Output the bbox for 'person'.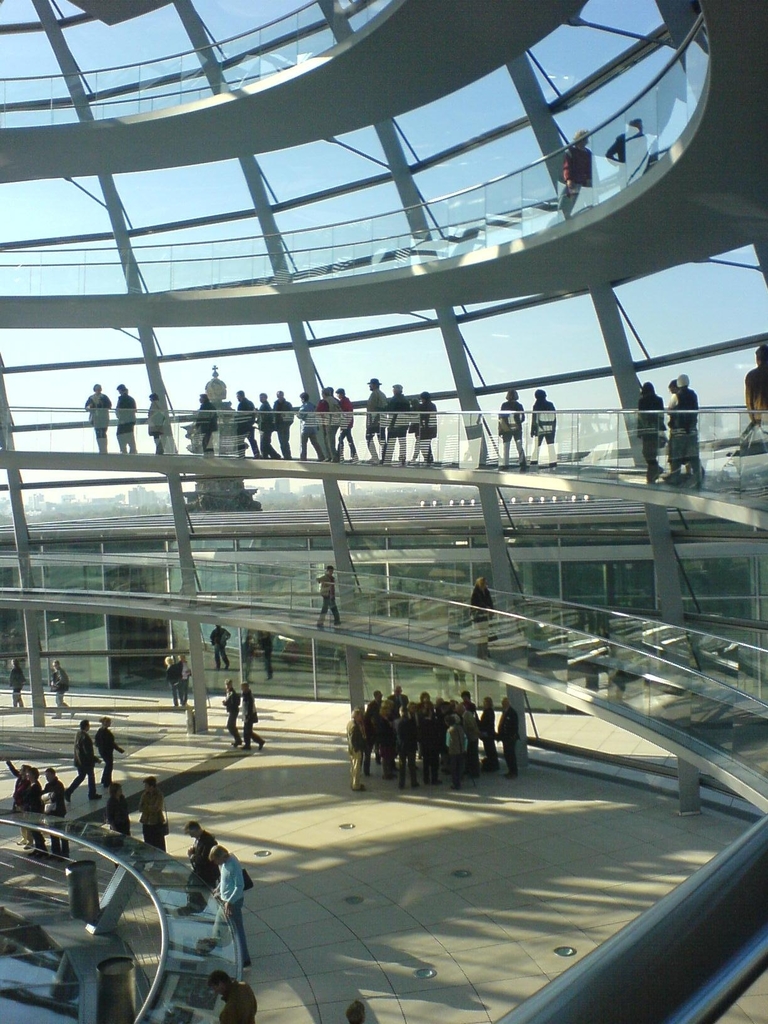
left=634, top=383, right=669, bottom=491.
